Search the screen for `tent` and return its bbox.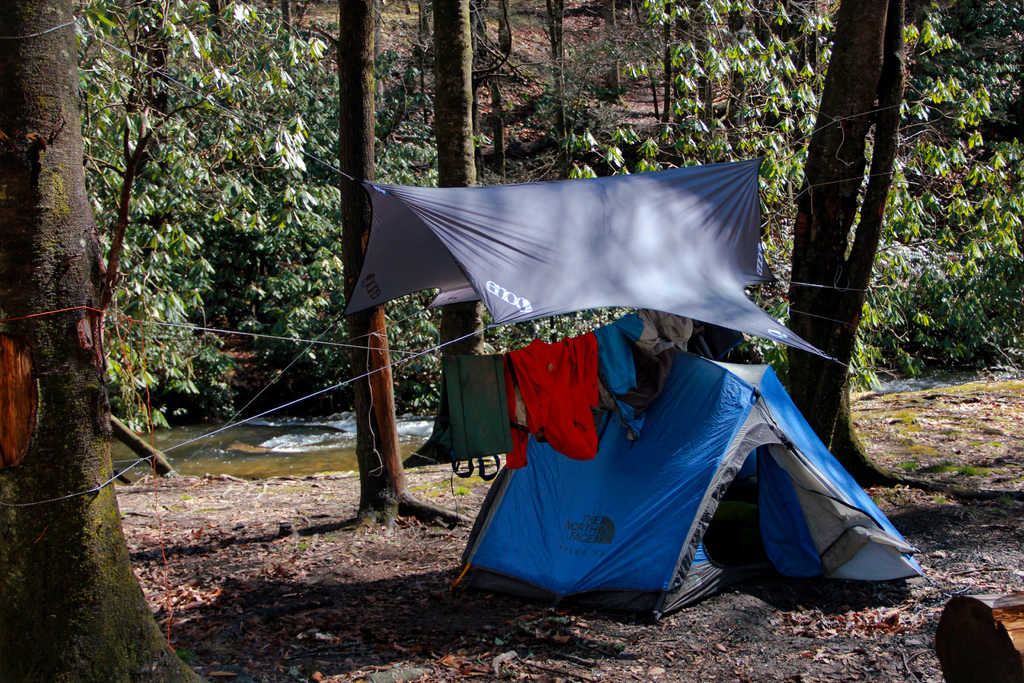
Found: {"x1": 328, "y1": 146, "x2": 844, "y2": 373}.
